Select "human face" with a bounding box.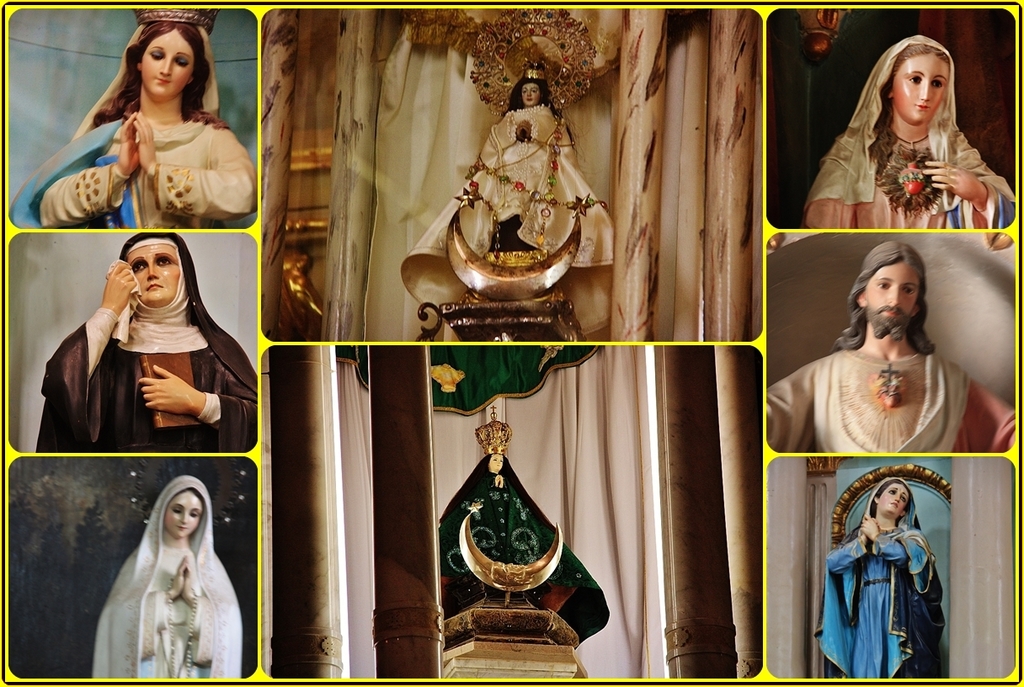
<box>489,455,504,472</box>.
